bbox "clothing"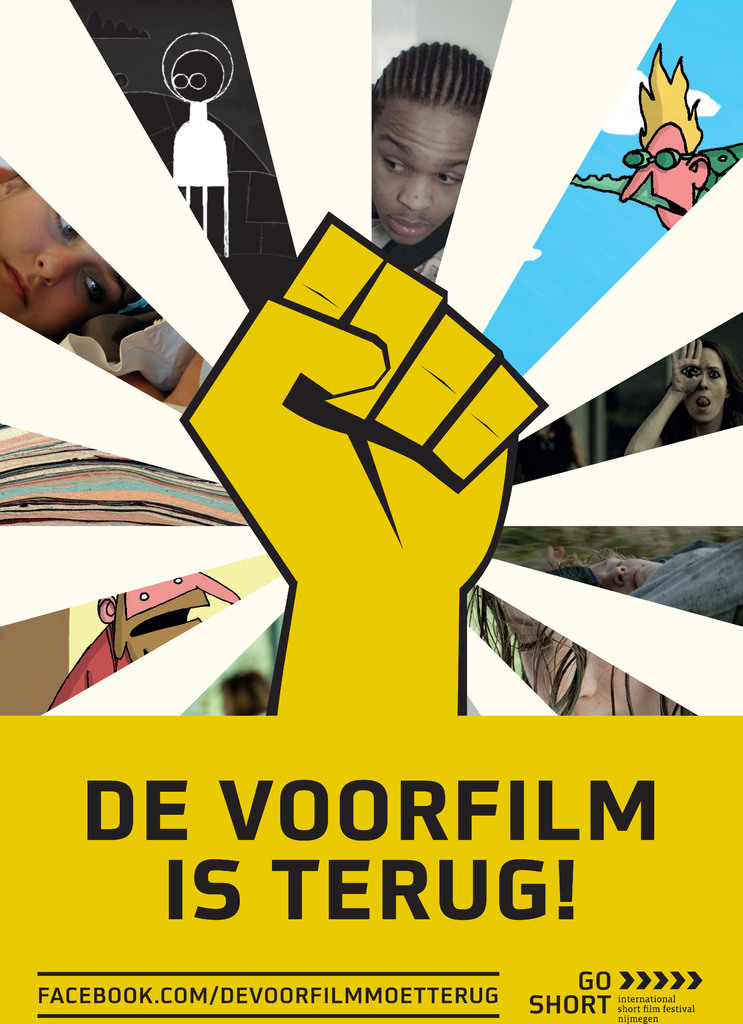
x1=635 y1=540 x2=742 y2=622
